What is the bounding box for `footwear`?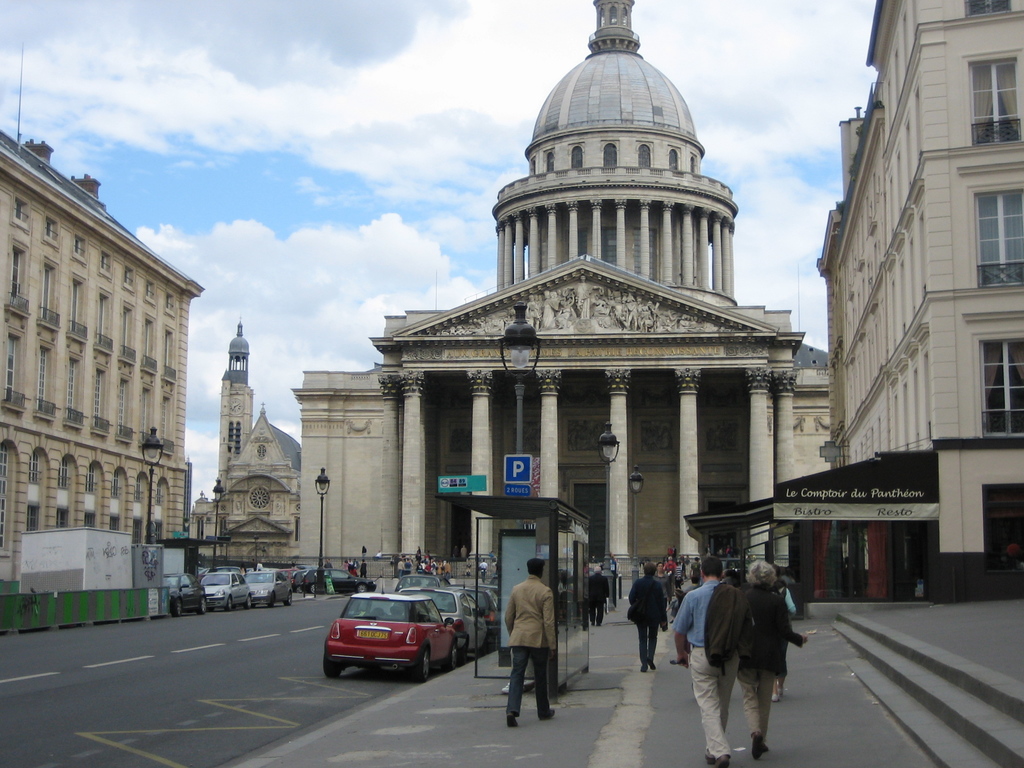
rect(649, 659, 655, 670).
